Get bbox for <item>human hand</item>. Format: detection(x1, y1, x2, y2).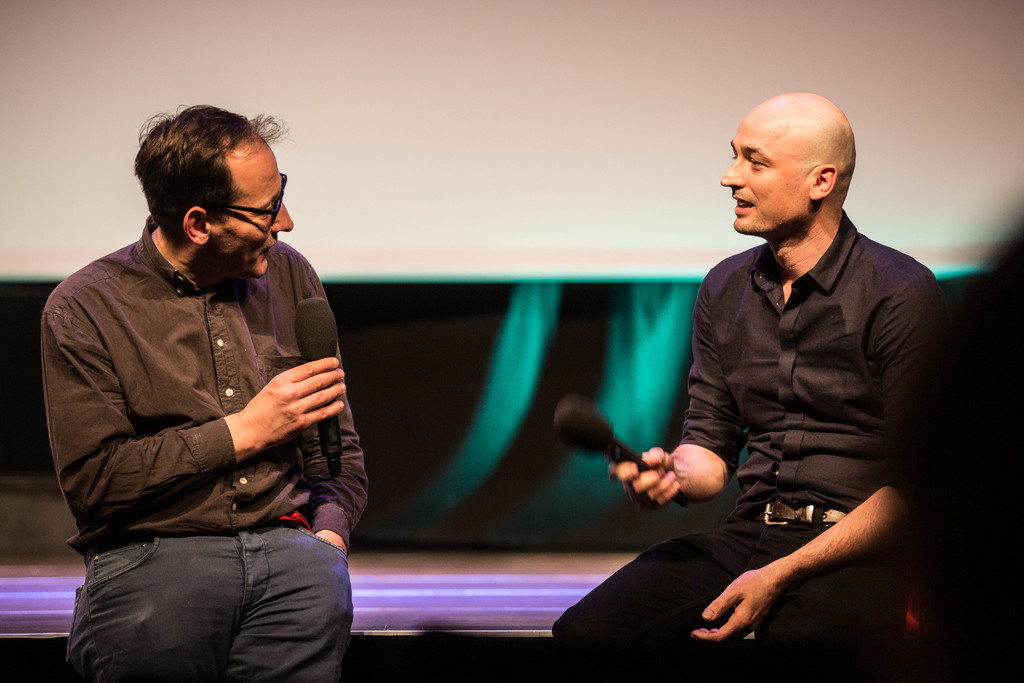
detection(313, 528, 348, 557).
